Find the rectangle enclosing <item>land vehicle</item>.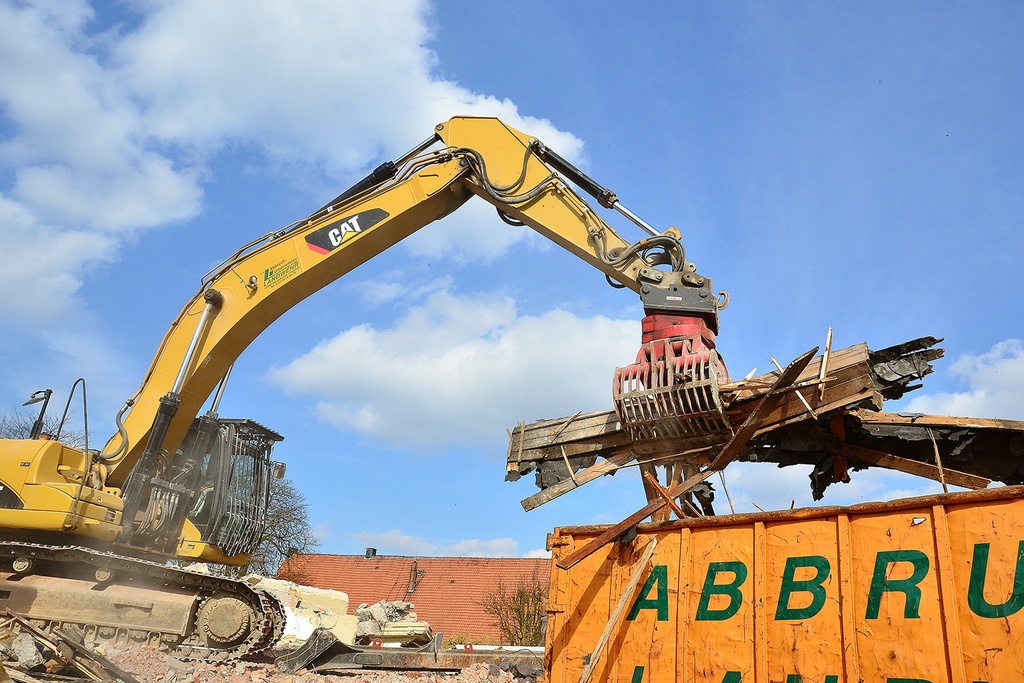
rect(0, 109, 737, 665).
